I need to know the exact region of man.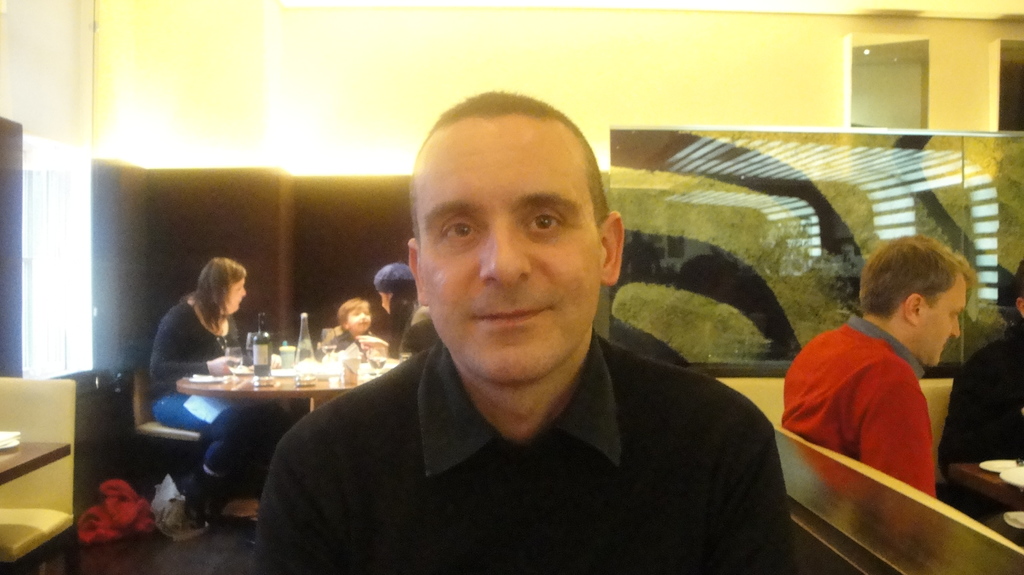
Region: <region>241, 114, 810, 566</region>.
